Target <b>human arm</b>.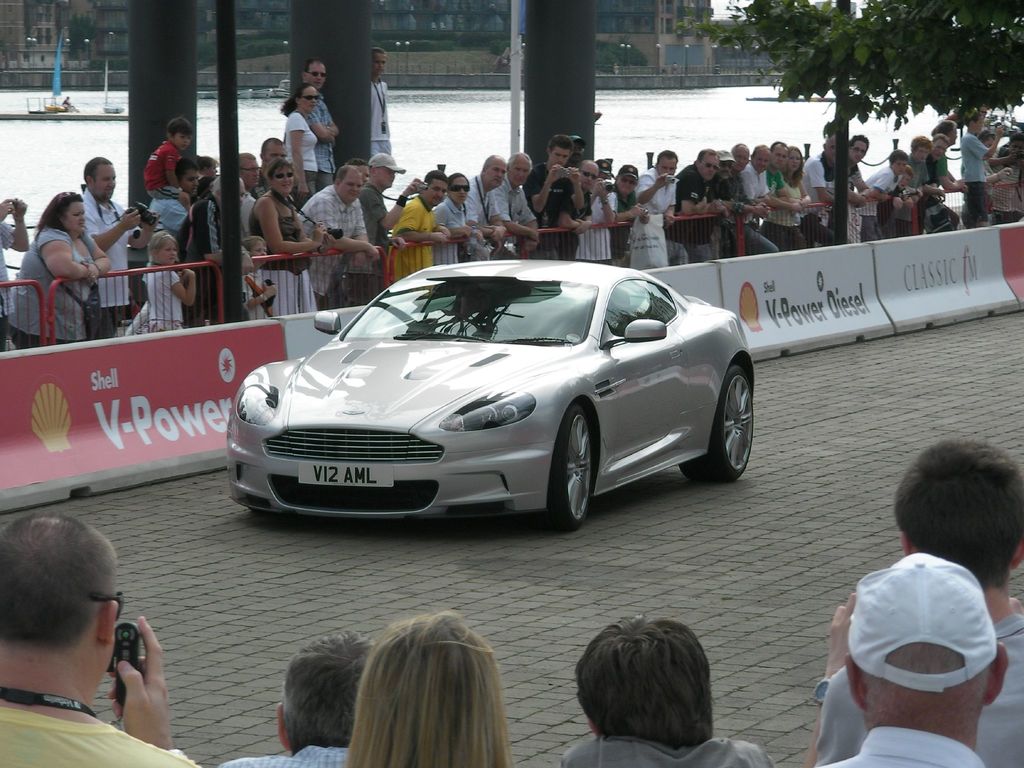
Target region: [312,121,332,142].
